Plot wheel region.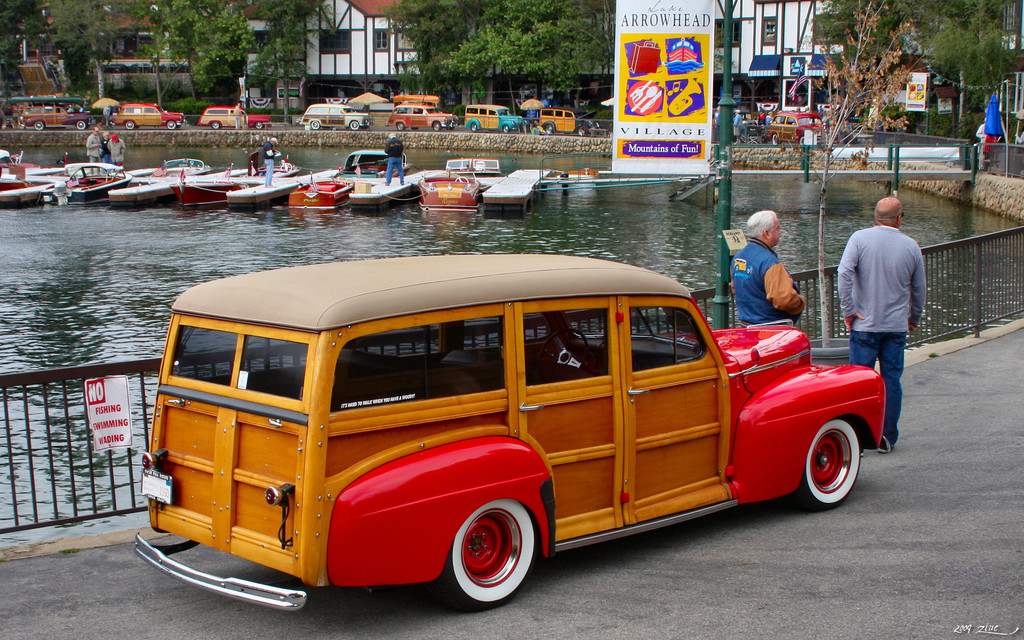
Plotted at detection(433, 120, 437, 127).
